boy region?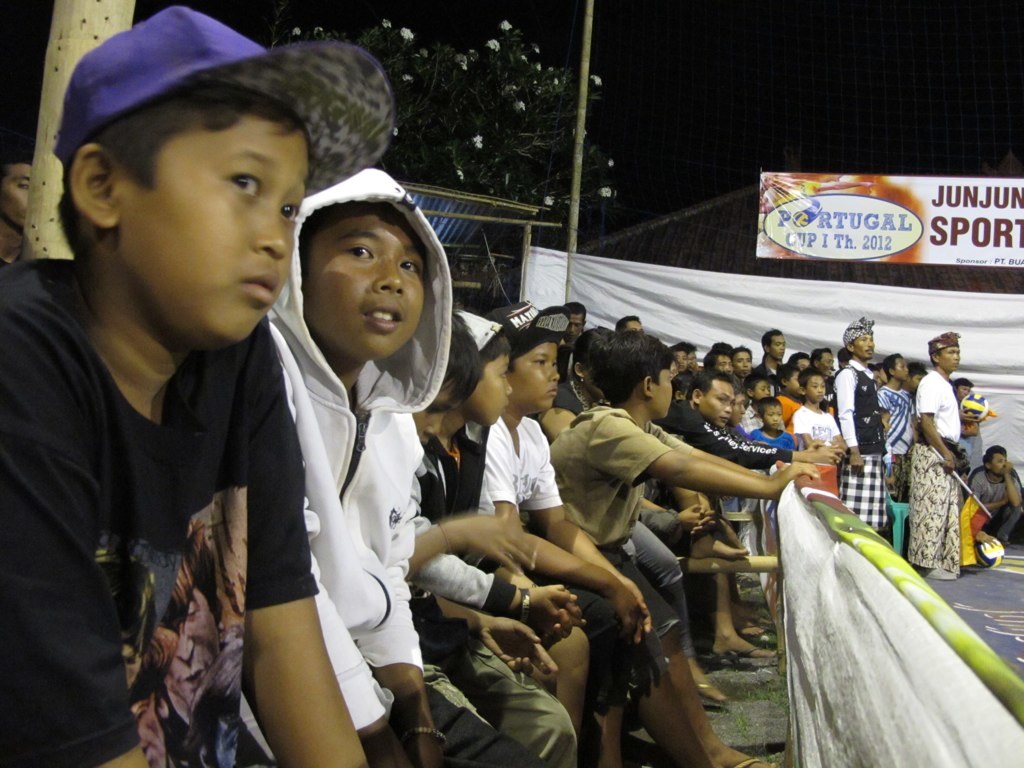
667:344:689:375
